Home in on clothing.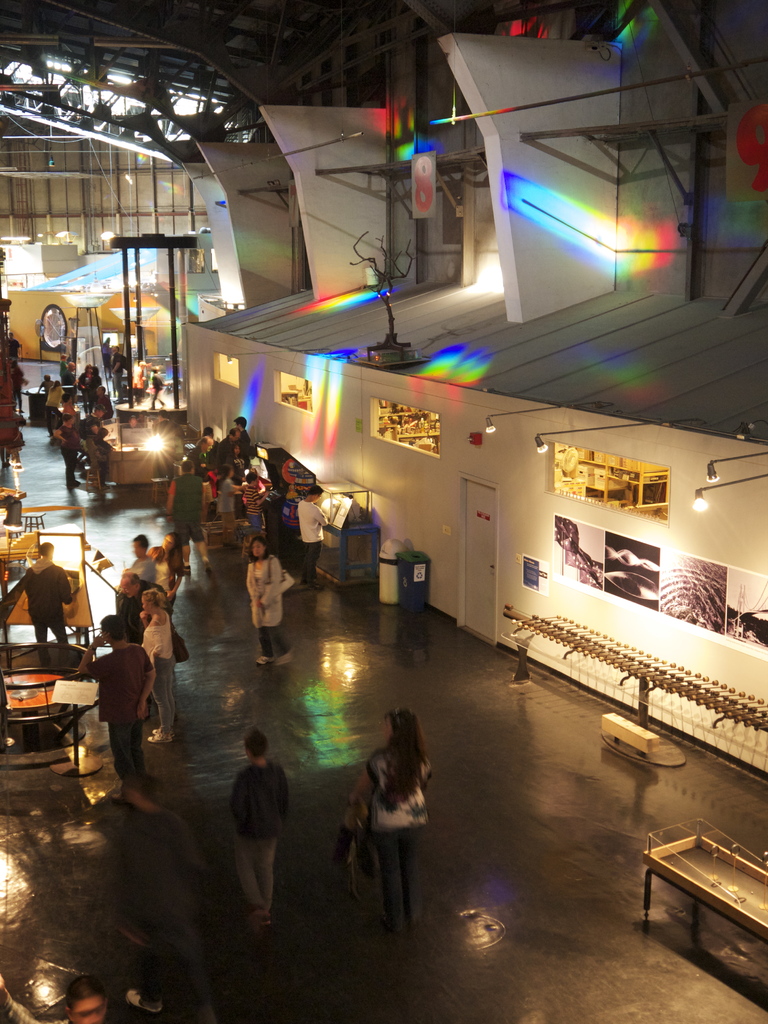
Homed in at detection(45, 381, 52, 400).
